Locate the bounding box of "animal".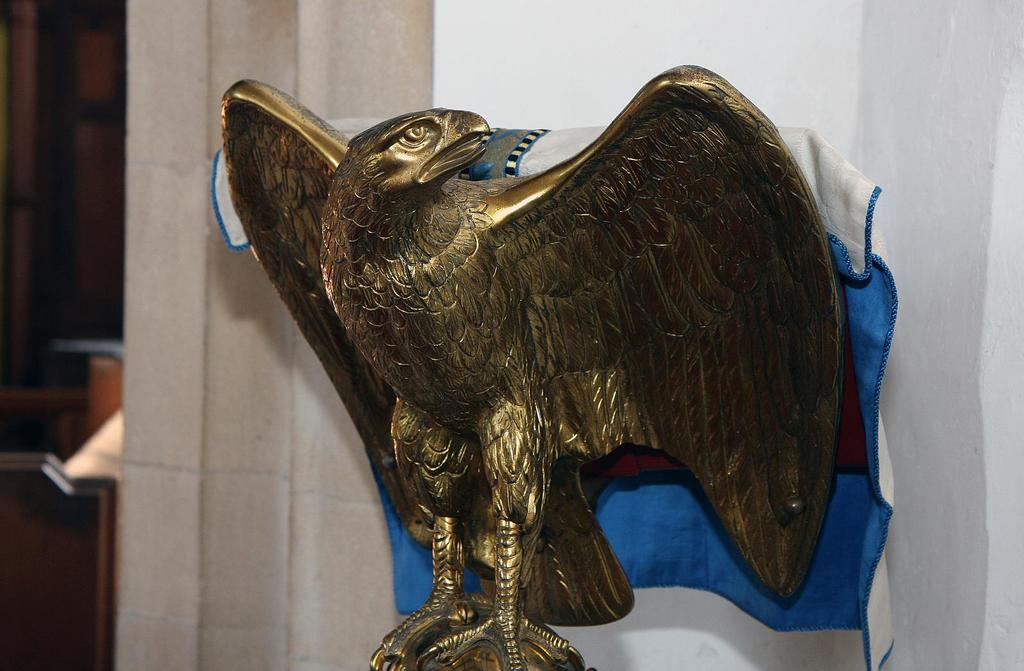
Bounding box: (x1=215, y1=72, x2=847, y2=669).
